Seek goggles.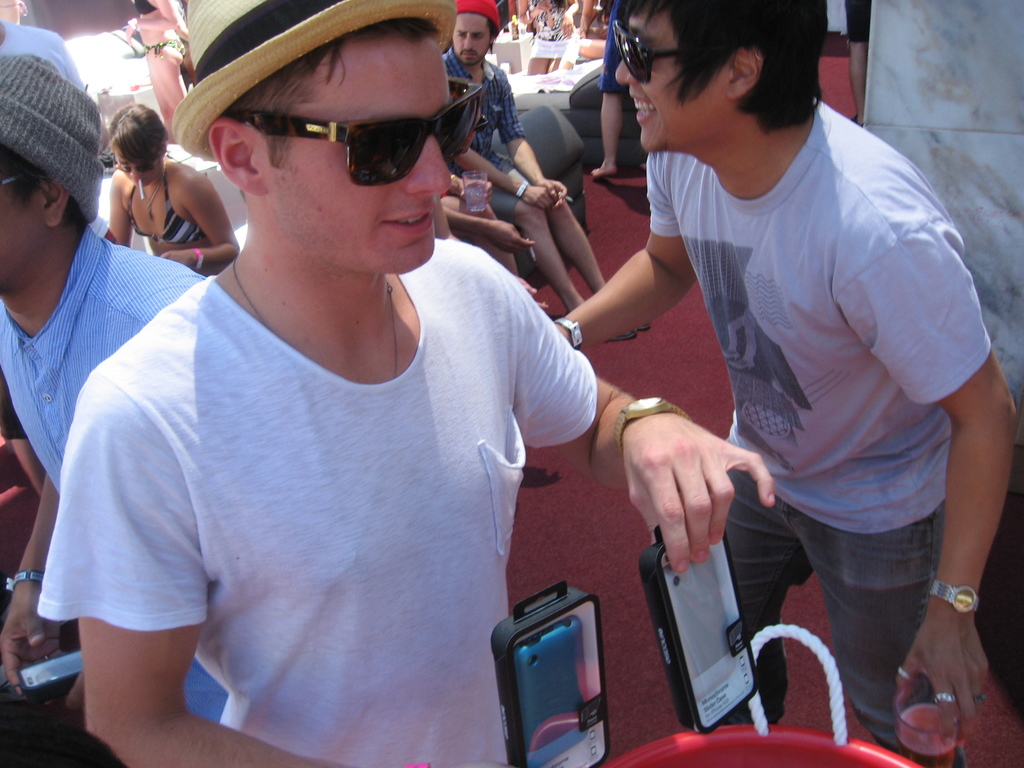
(left=116, top=164, right=154, bottom=172).
